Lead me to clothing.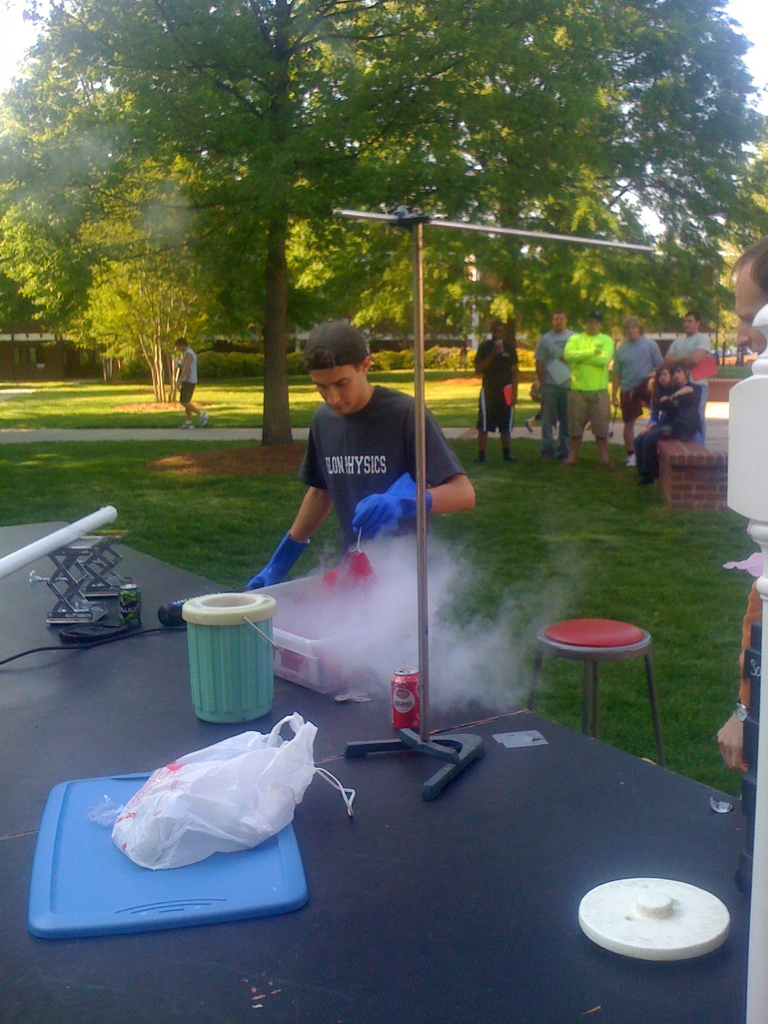
Lead to bbox=(616, 333, 662, 419).
